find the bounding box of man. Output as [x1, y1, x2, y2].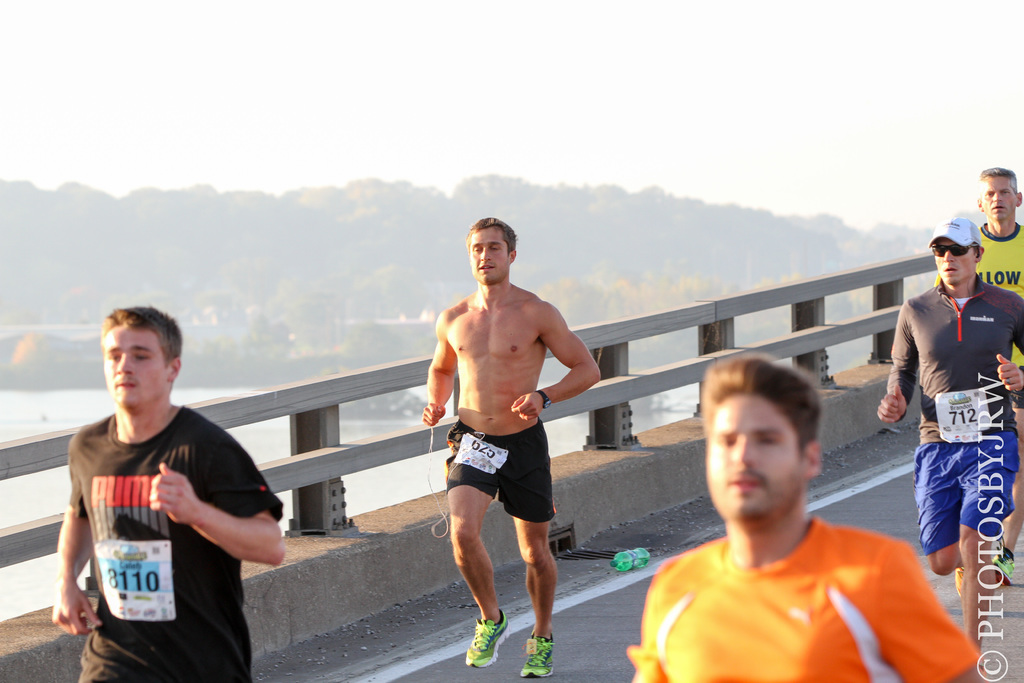
[972, 163, 1023, 584].
